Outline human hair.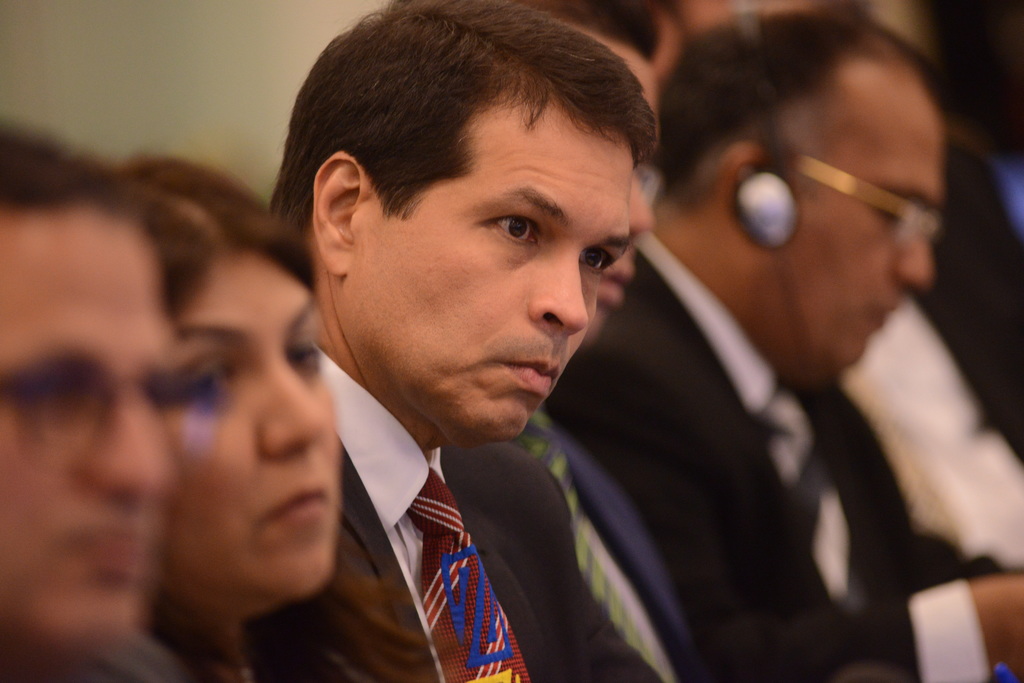
Outline: [left=122, top=155, right=319, bottom=336].
